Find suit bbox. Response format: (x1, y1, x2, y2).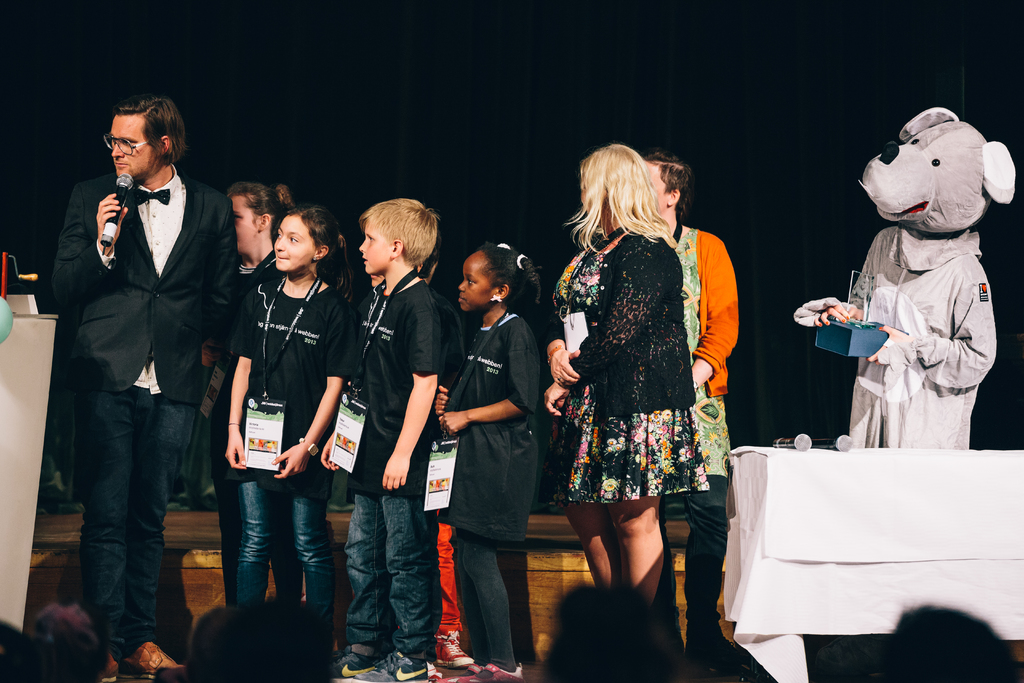
(53, 175, 195, 673).
